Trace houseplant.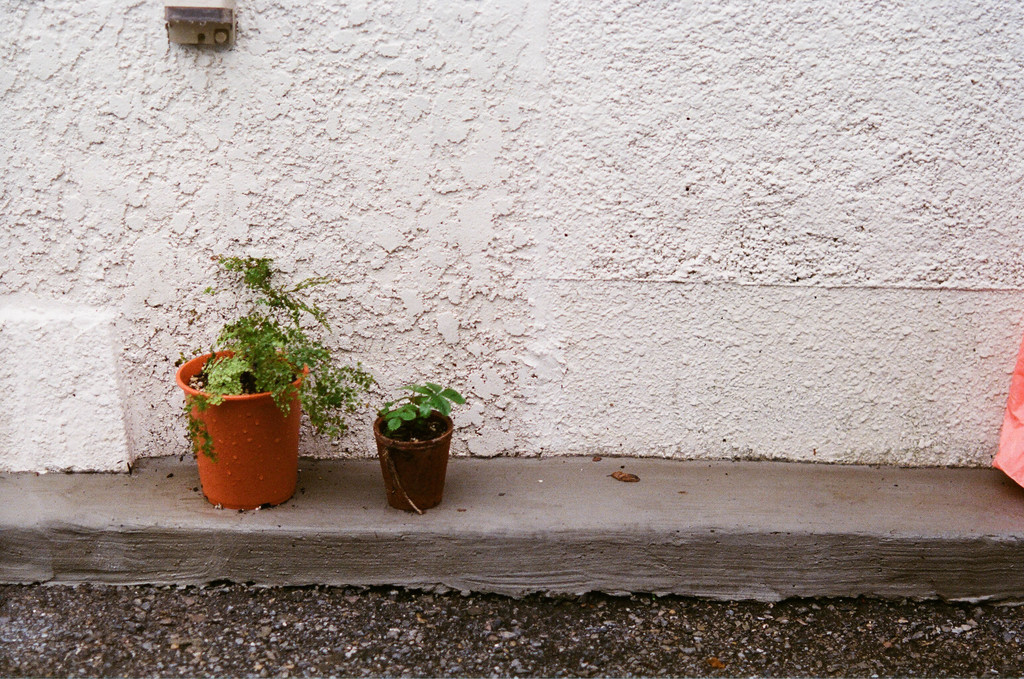
Traced to (368, 381, 469, 513).
